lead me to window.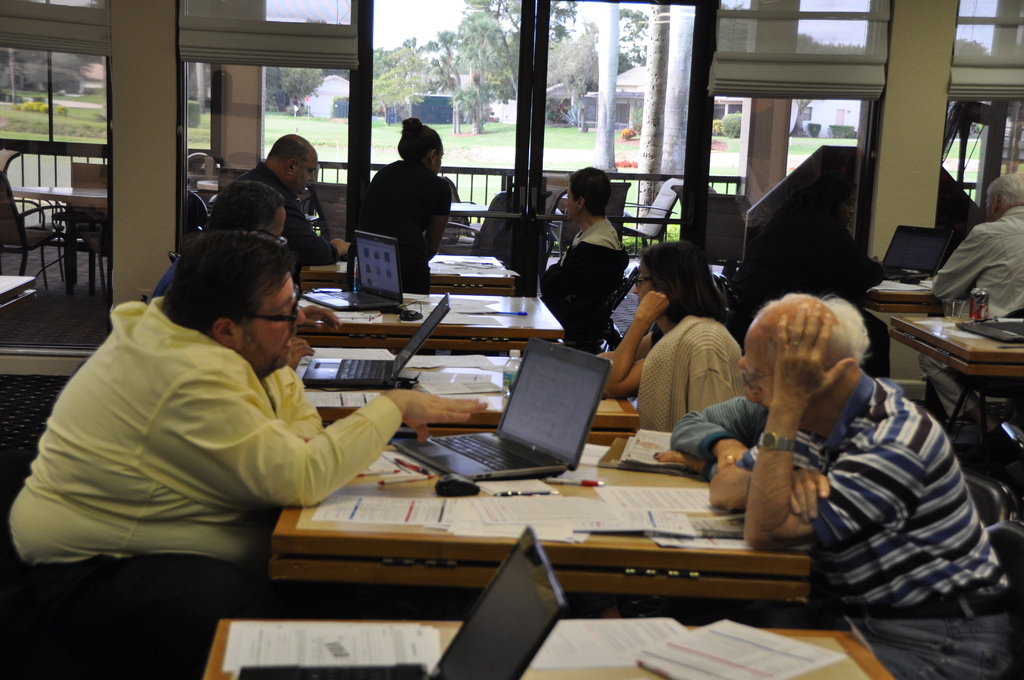
Lead to 0 29 111 245.
